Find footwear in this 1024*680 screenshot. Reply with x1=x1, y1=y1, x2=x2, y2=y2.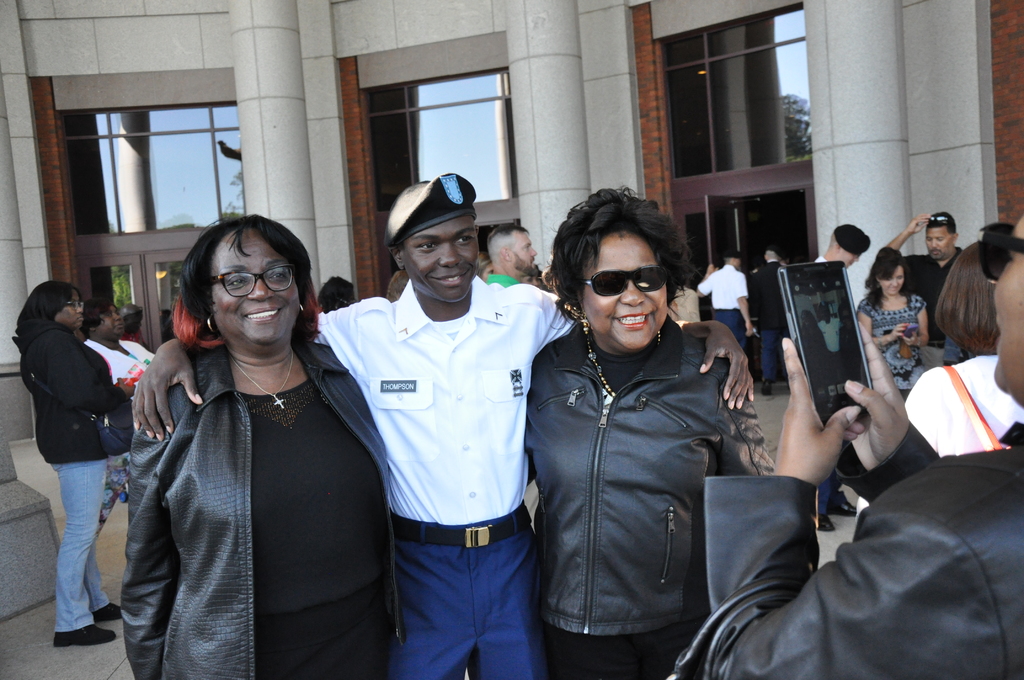
x1=52, y1=621, x2=115, y2=645.
